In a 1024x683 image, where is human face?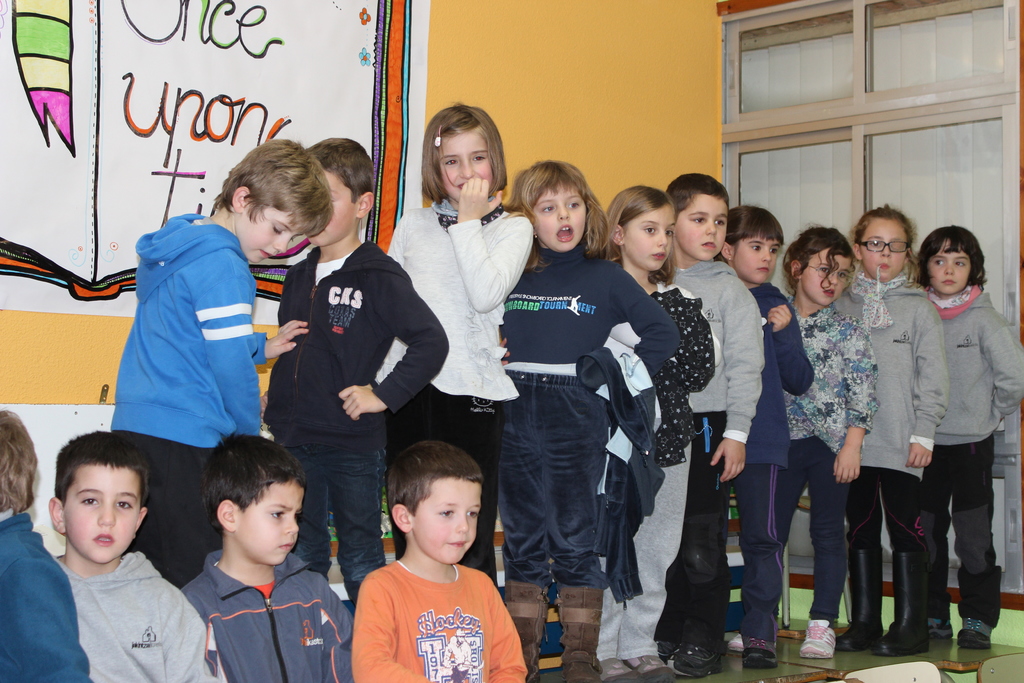
533, 188, 588, 251.
